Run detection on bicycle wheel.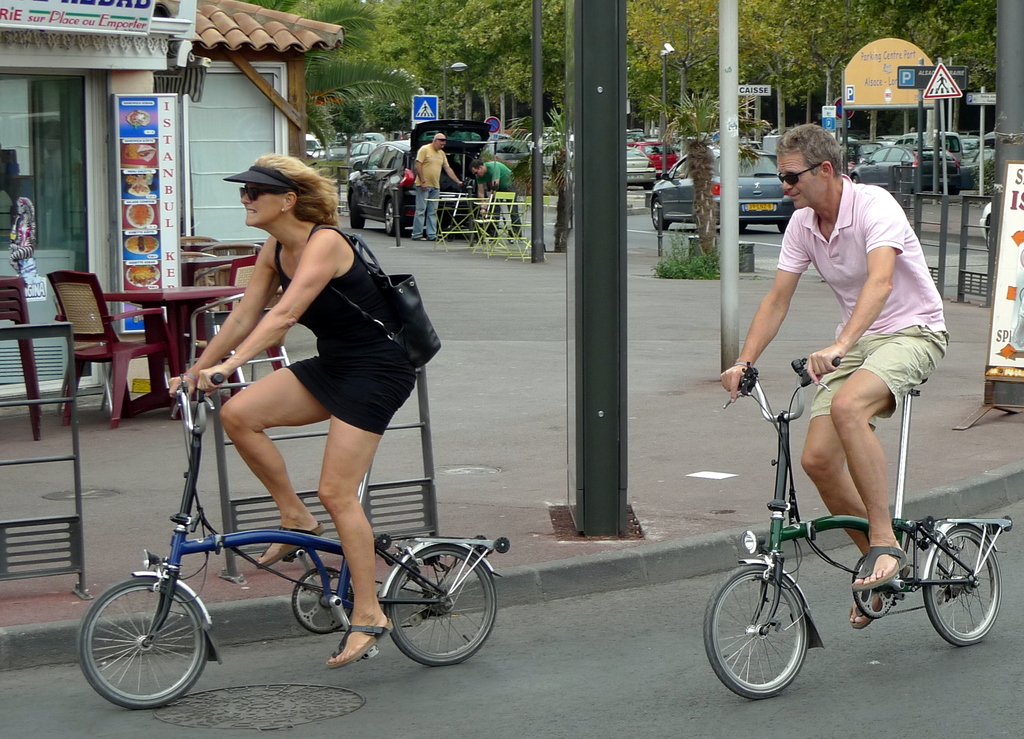
Result: [x1=74, y1=570, x2=205, y2=722].
